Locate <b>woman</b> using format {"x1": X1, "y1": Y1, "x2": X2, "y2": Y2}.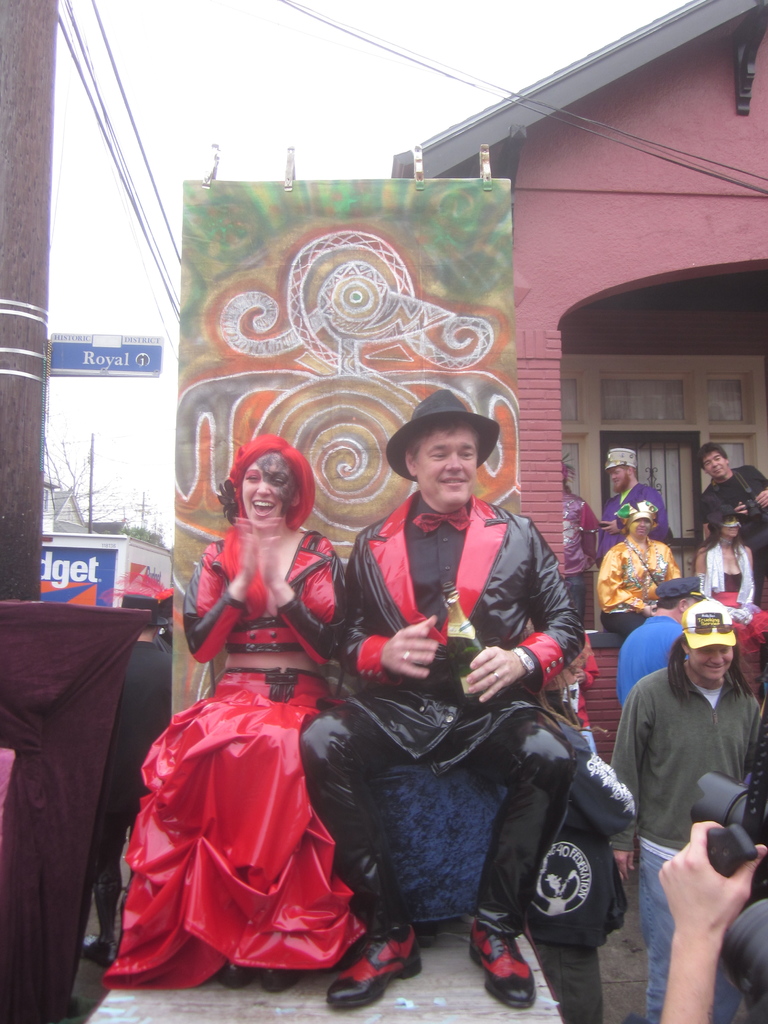
{"x1": 692, "y1": 505, "x2": 767, "y2": 652}.
